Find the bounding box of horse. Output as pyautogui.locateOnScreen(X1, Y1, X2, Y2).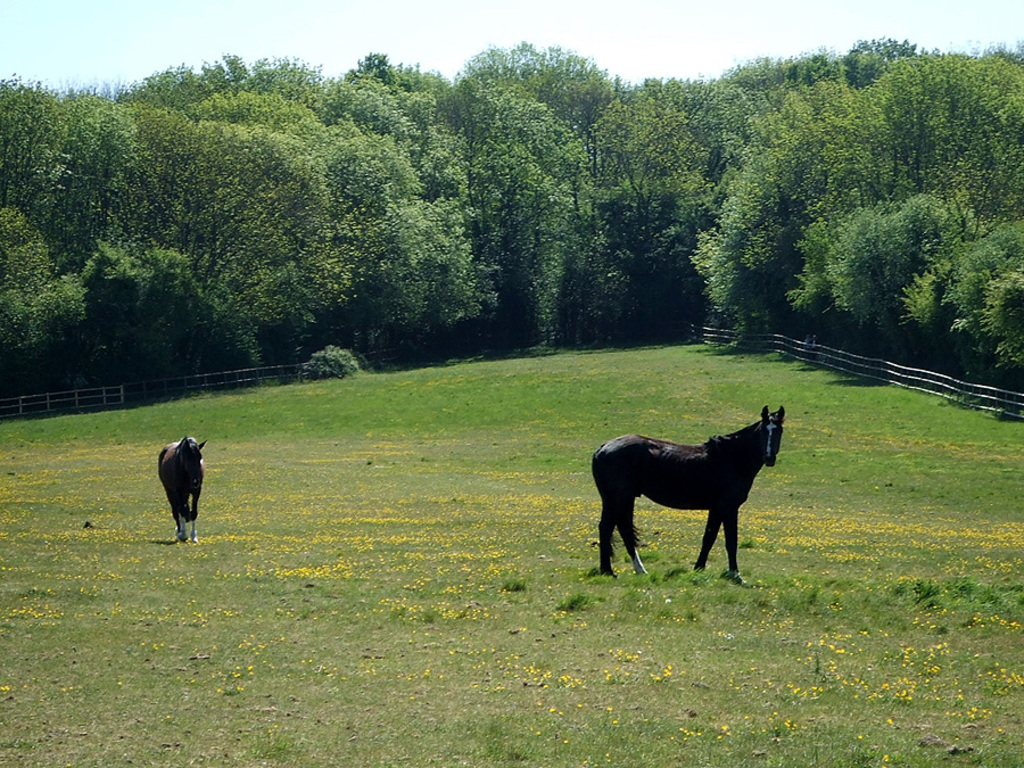
pyautogui.locateOnScreen(587, 399, 786, 583).
